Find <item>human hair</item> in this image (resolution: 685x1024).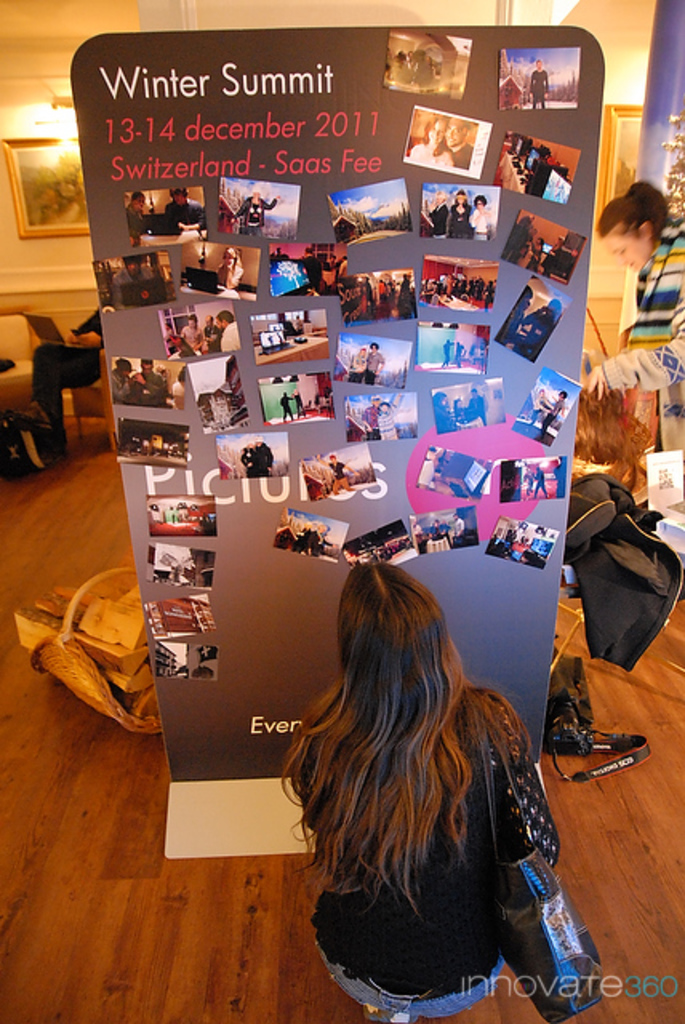
(371,344,379,354).
